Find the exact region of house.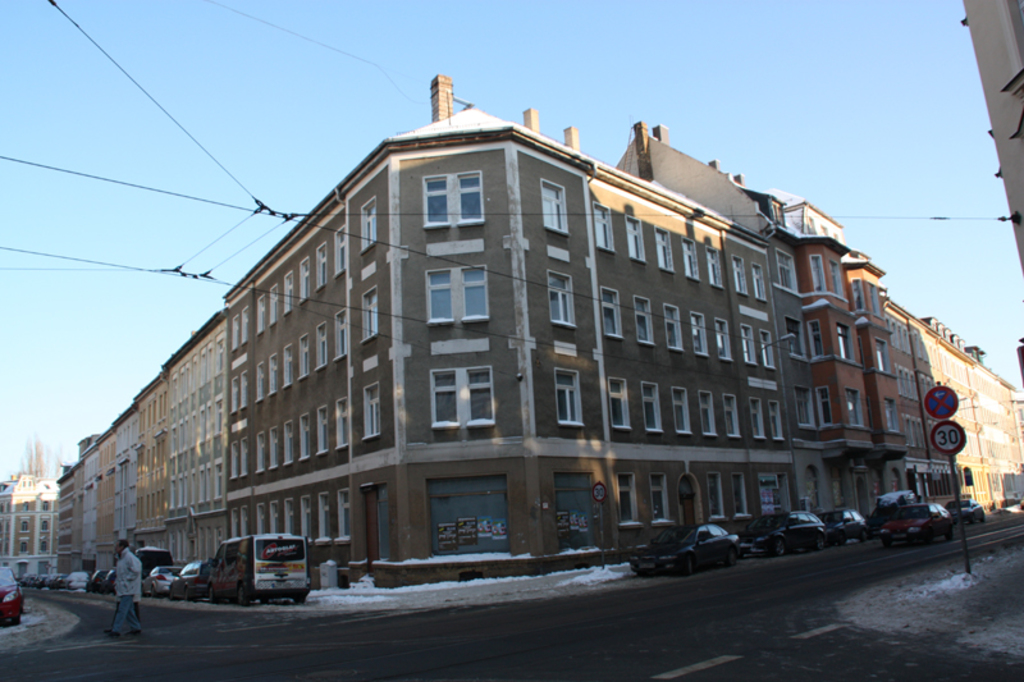
Exact region: BBox(58, 440, 104, 581).
